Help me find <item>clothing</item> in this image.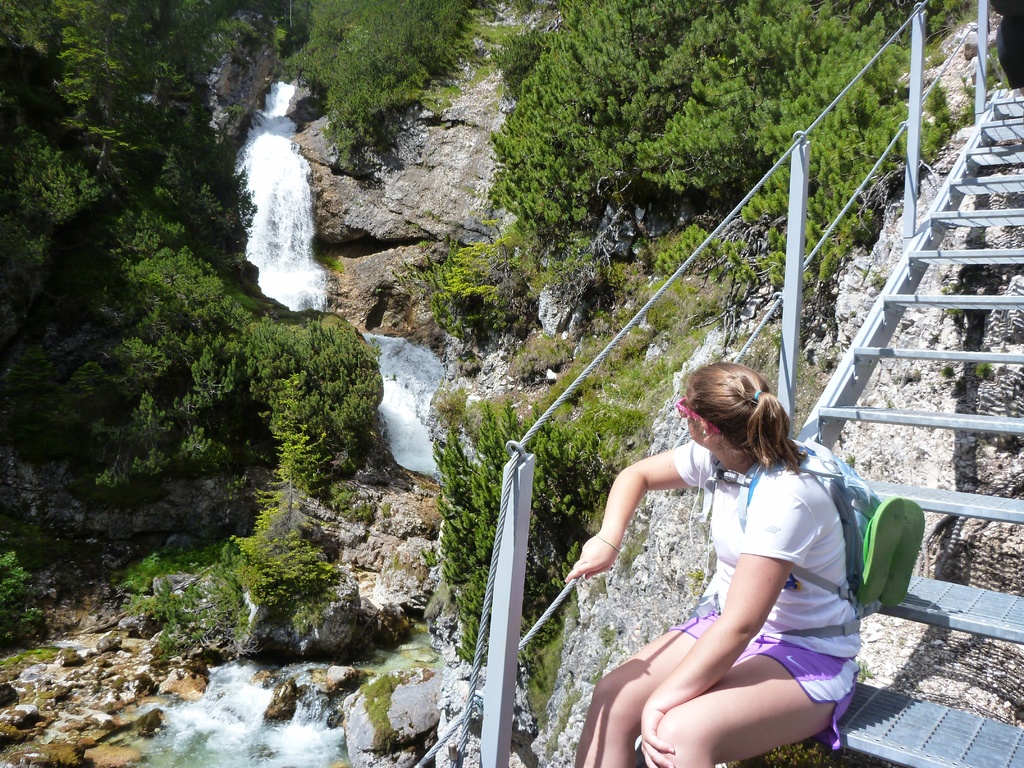
Found it: 612, 425, 862, 723.
